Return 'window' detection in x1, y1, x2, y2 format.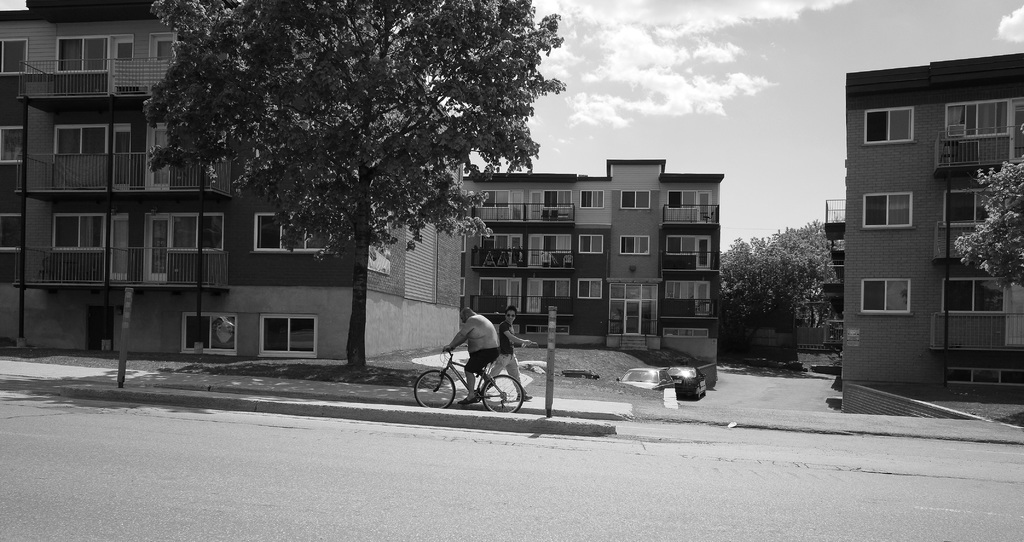
56, 37, 105, 80.
